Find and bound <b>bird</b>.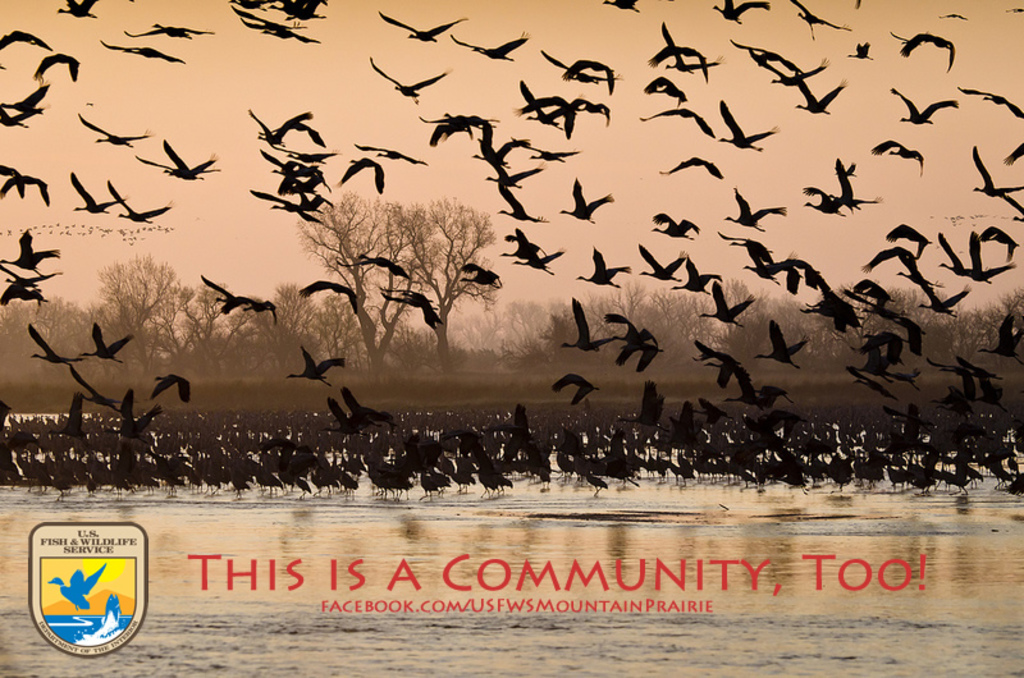
Bound: <region>0, 86, 50, 130</region>.
